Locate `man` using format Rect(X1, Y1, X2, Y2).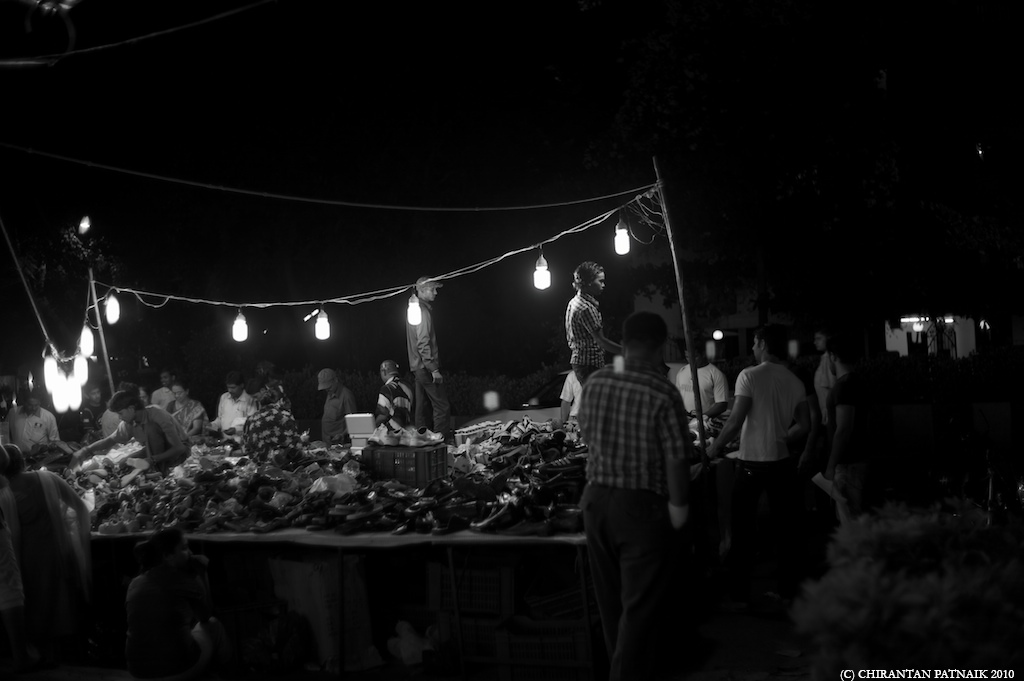
Rect(317, 370, 359, 441).
